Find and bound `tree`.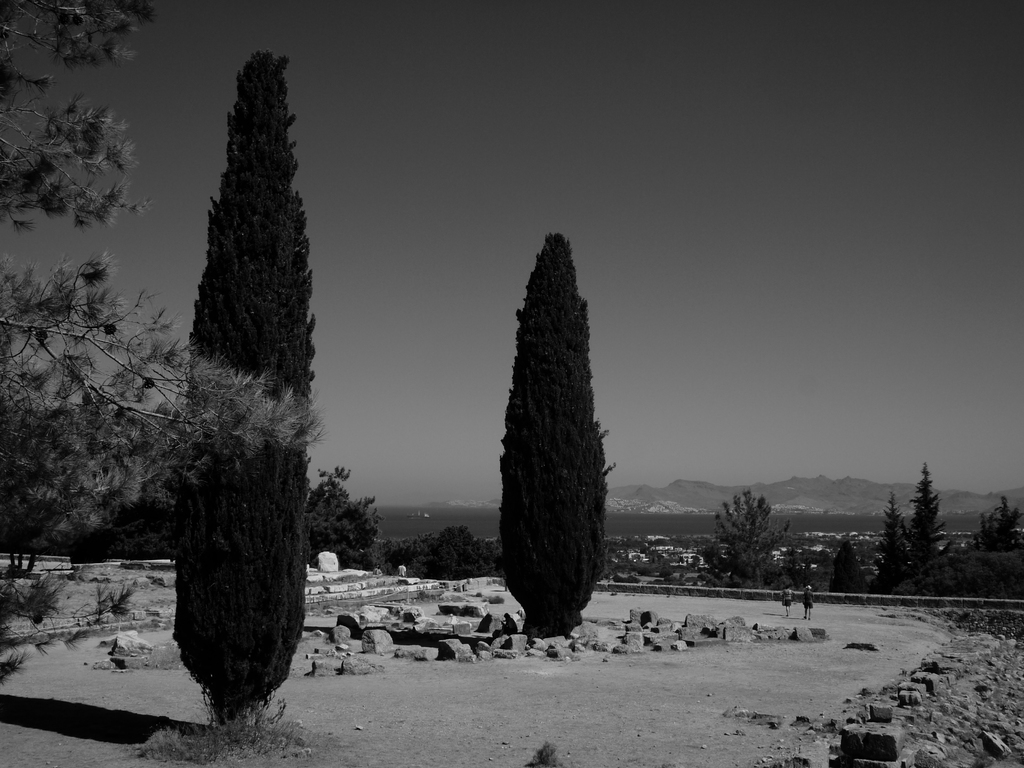
Bound: box(865, 488, 915, 593).
